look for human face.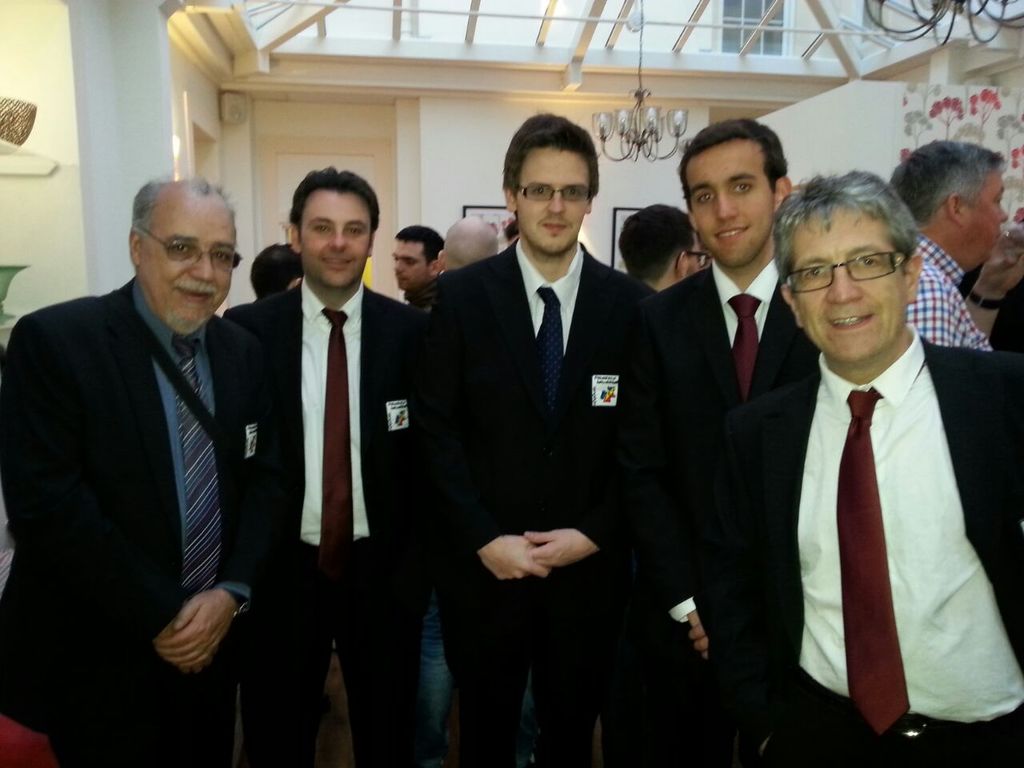
Found: <box>395,242,429,287</box>.
